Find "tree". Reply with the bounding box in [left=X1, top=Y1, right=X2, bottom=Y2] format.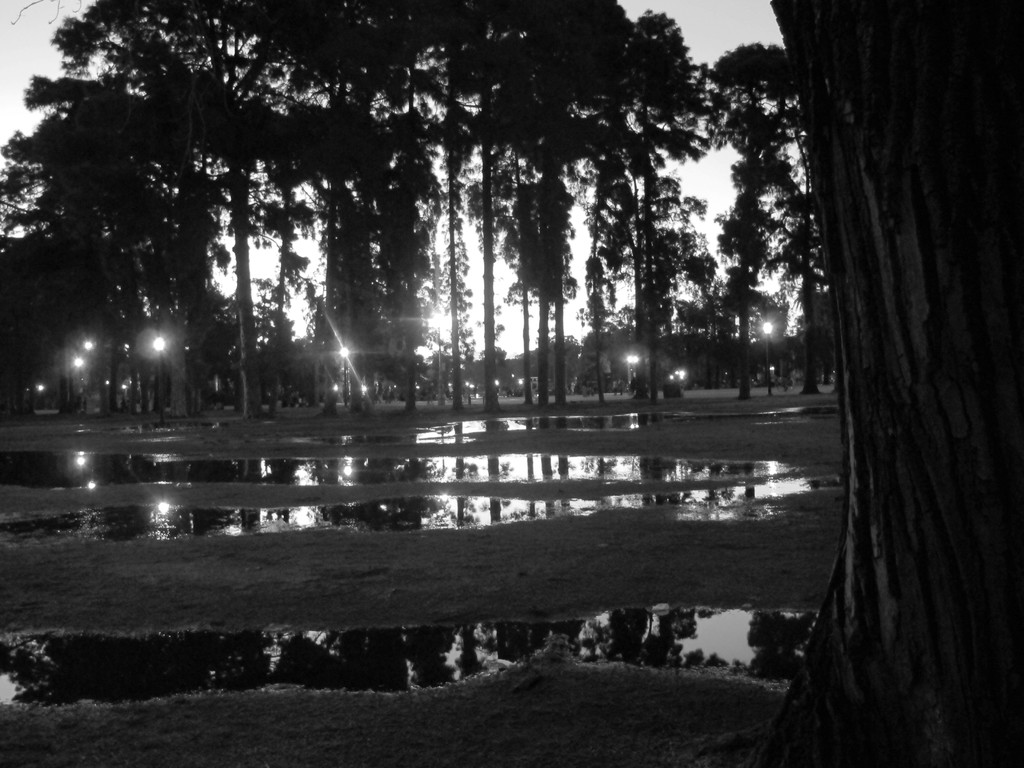
[left=622, top=200, right=719, bottom=379].
